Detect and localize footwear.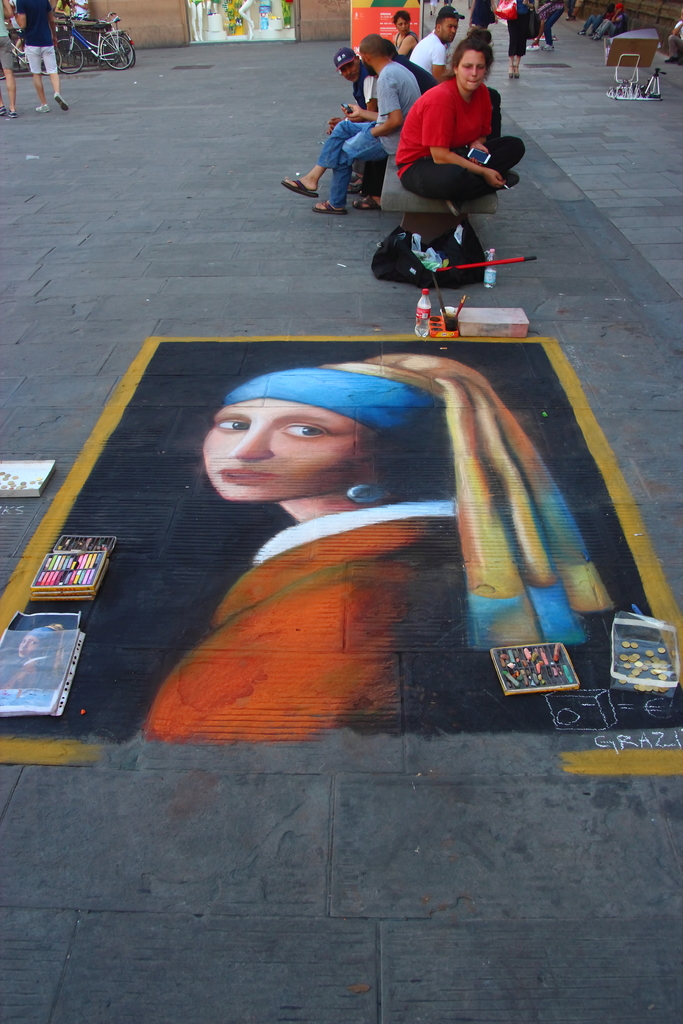
Localized at {"left": 1, "top": 104, "right": 8, "bottom": 118}.
